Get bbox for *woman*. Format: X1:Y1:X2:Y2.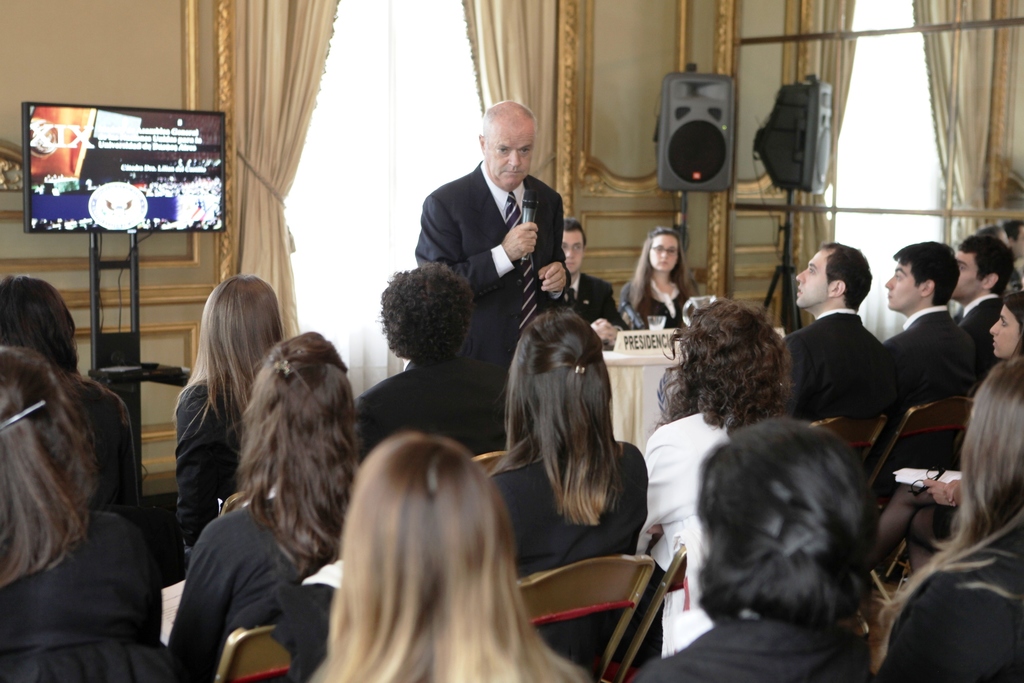
628:417:870:682.
